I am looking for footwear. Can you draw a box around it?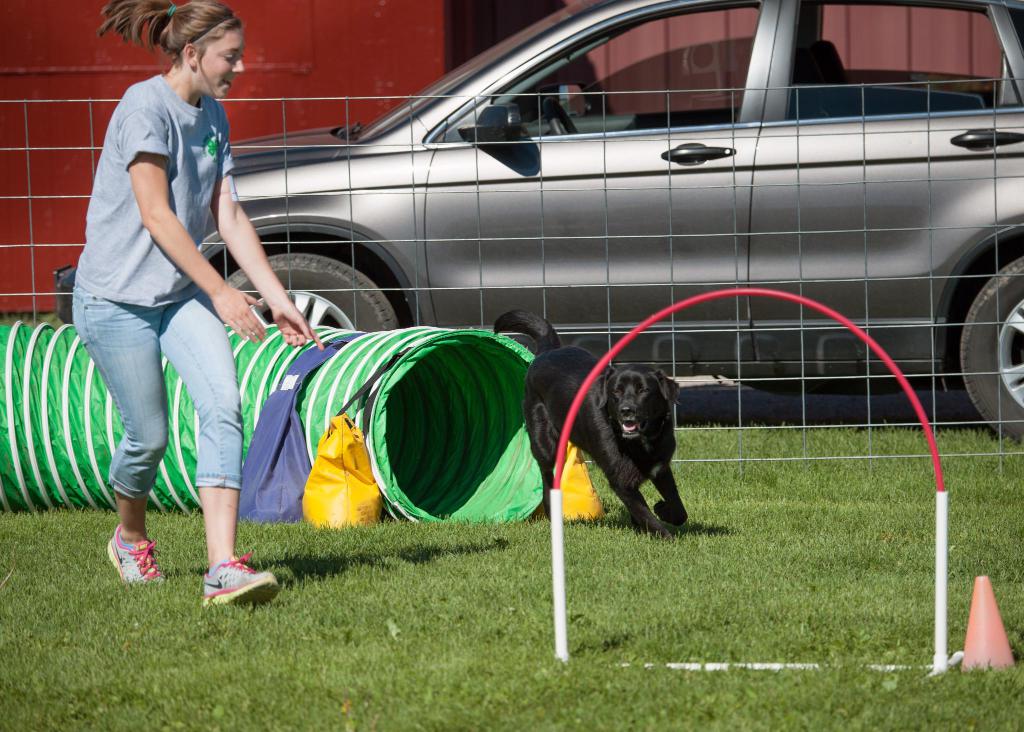
Sure, the bounding box is 201,553,278,609.
